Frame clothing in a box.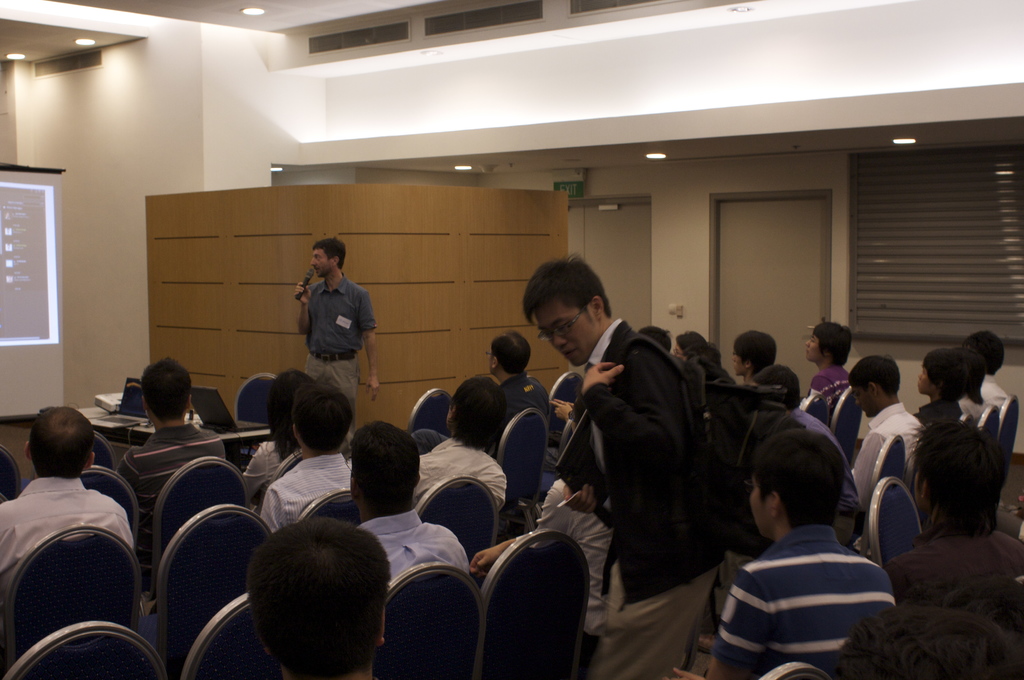
rect(294, 276, 372, 452).
